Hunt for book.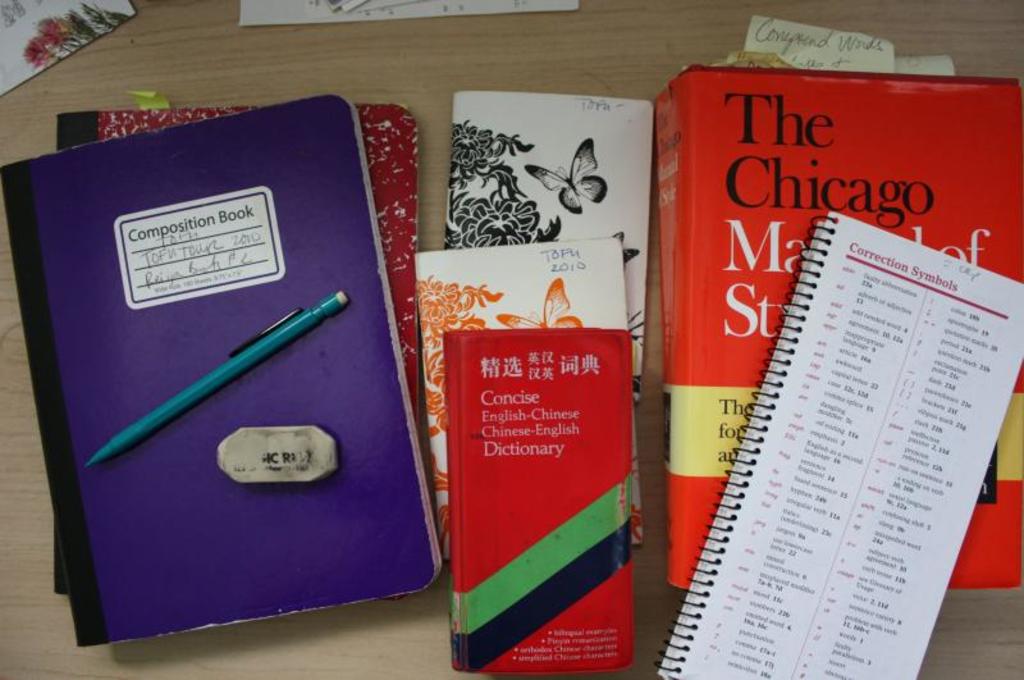
Hunted down at <region>451, 329, 637, 667</region>.
